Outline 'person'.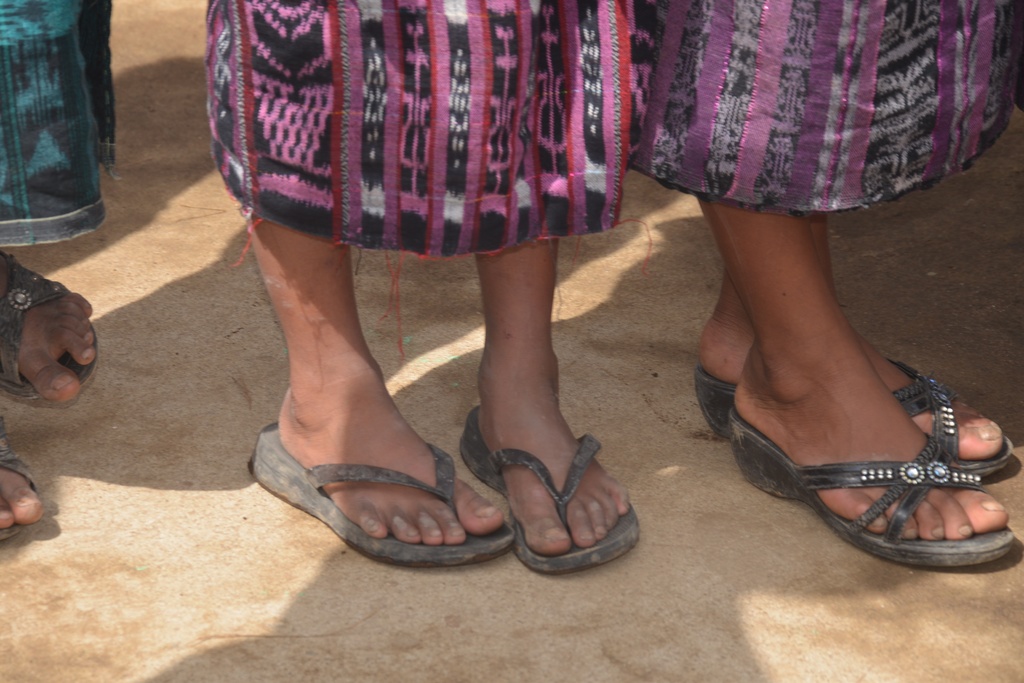
Outline: 205 0 635 555.
